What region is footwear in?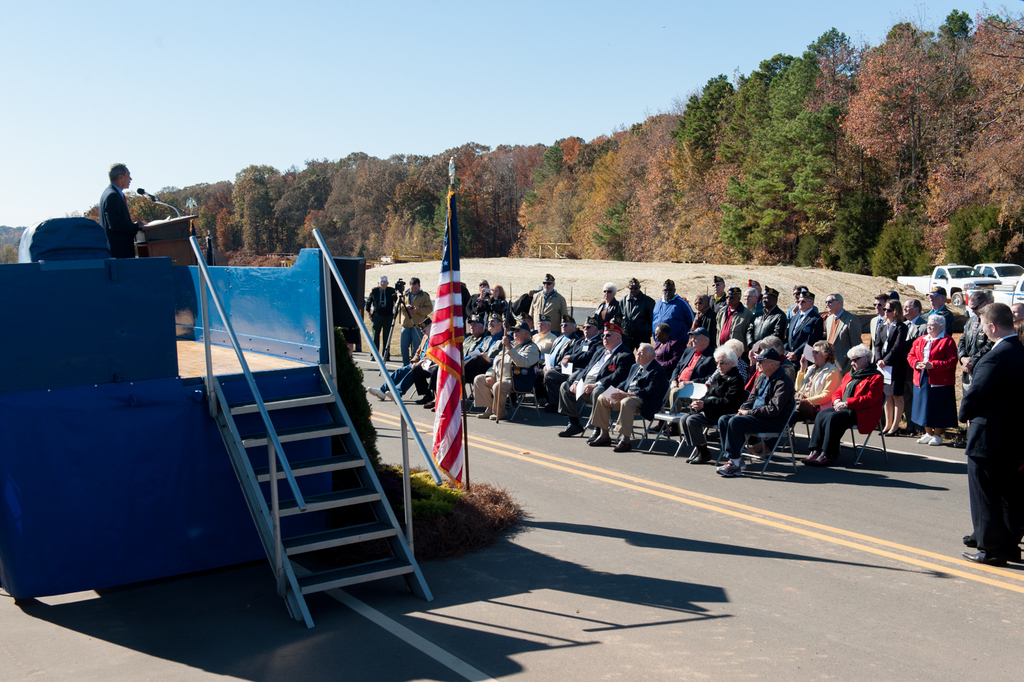
[left=423, top=399, right=433, bottom=409].
